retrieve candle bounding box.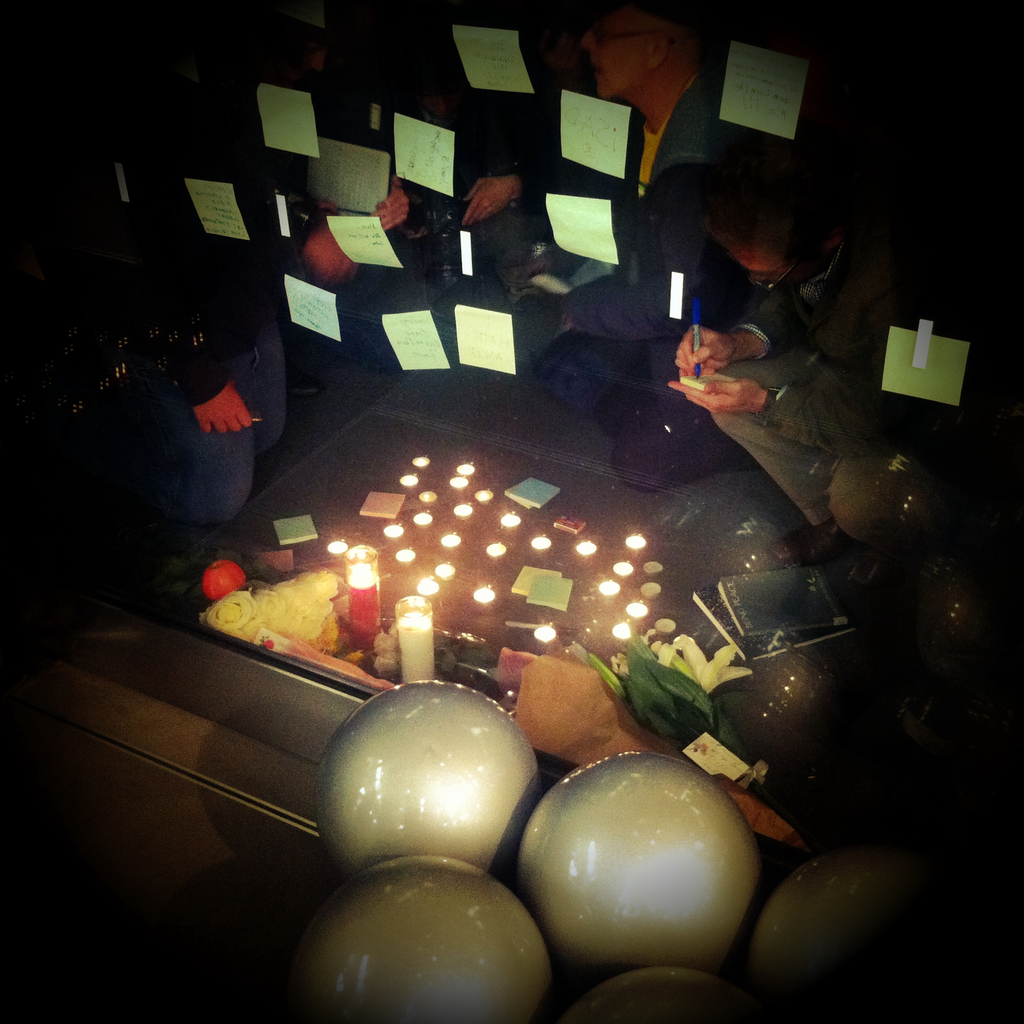
Bounding box: bbox(442, 534, 461, 548).
